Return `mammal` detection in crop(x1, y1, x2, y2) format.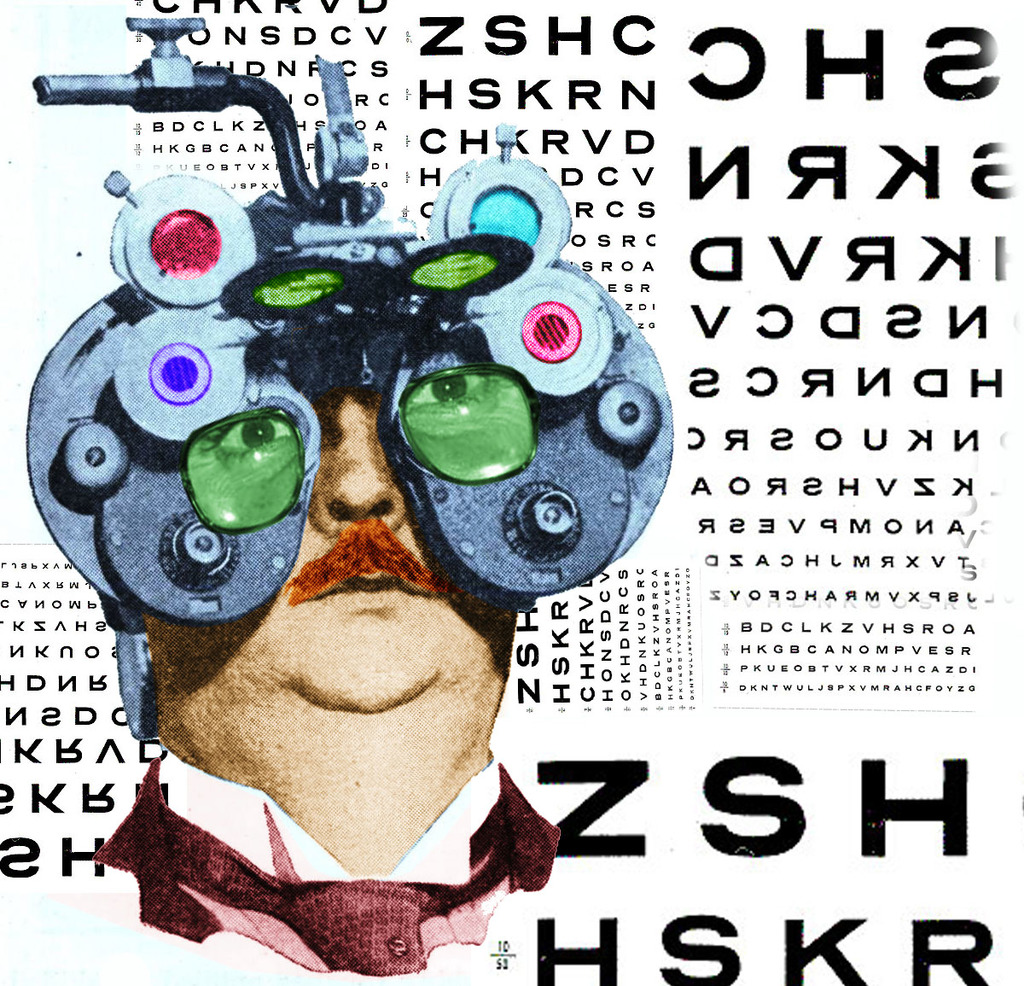
crop(87, 383, 561, 980).
